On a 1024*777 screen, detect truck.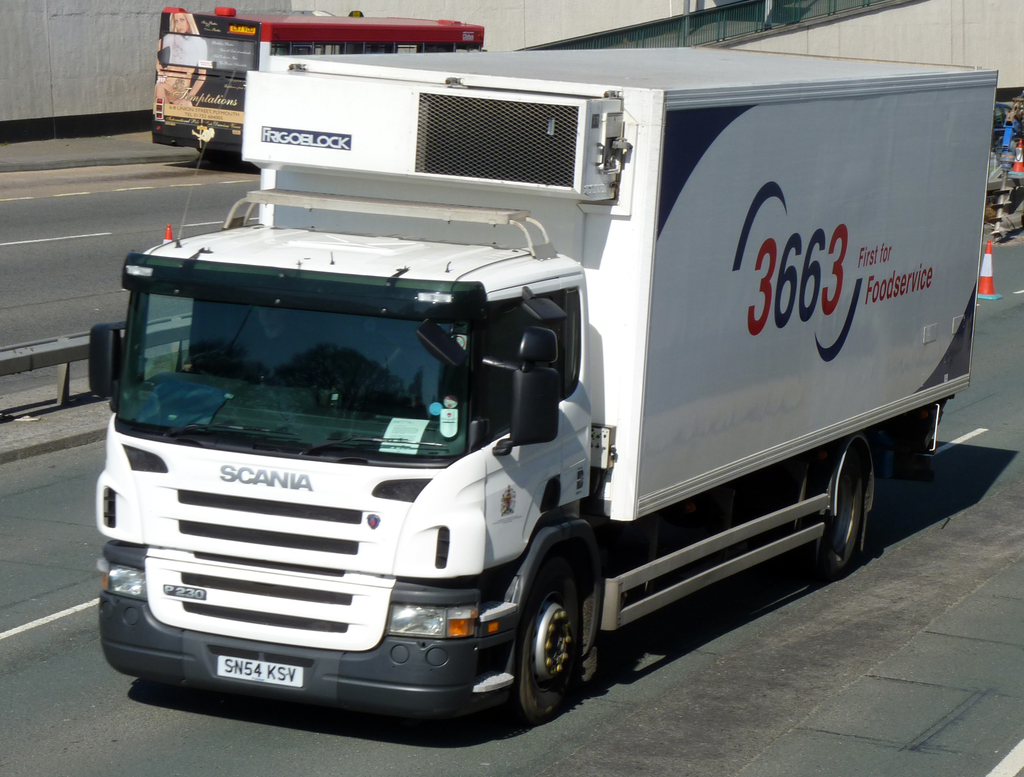
Rect(92, 35, 995, 757).
